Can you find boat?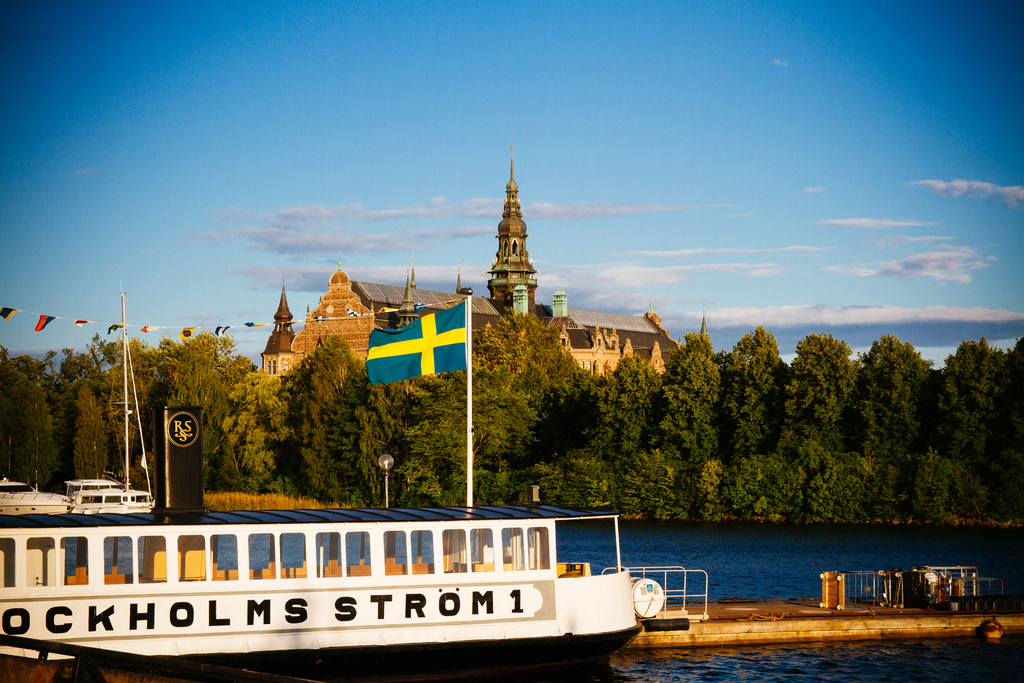
Yes, bounding box: 21,468,692,667.
